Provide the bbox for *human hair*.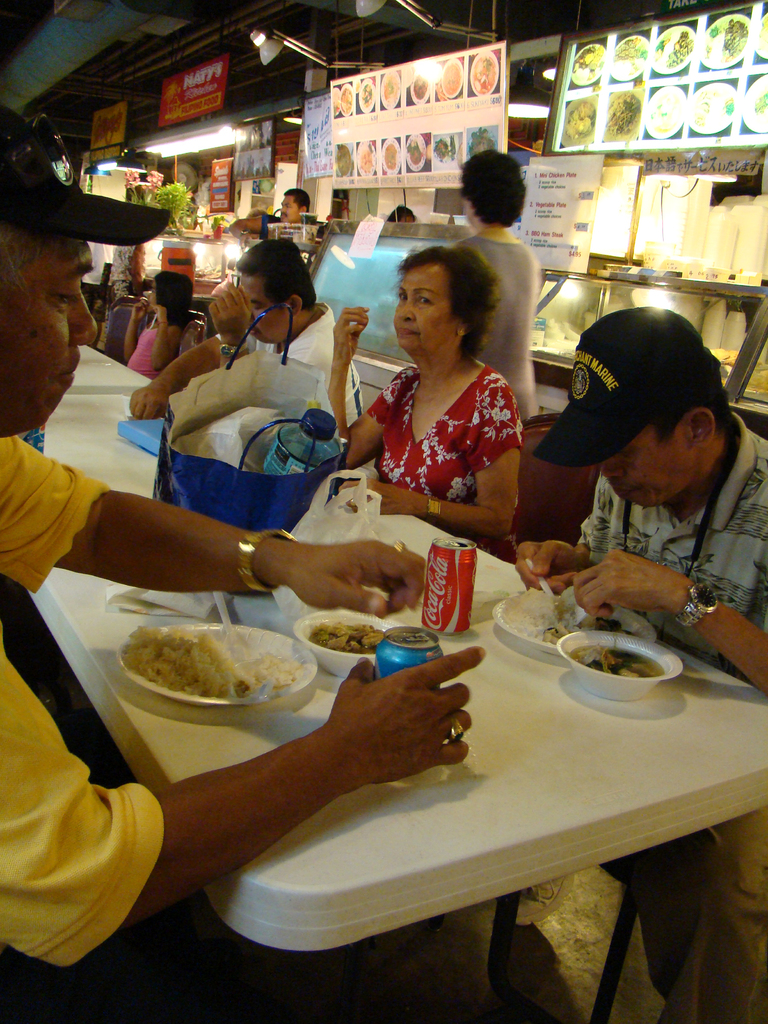
locate(387, 234, 499, 350).
